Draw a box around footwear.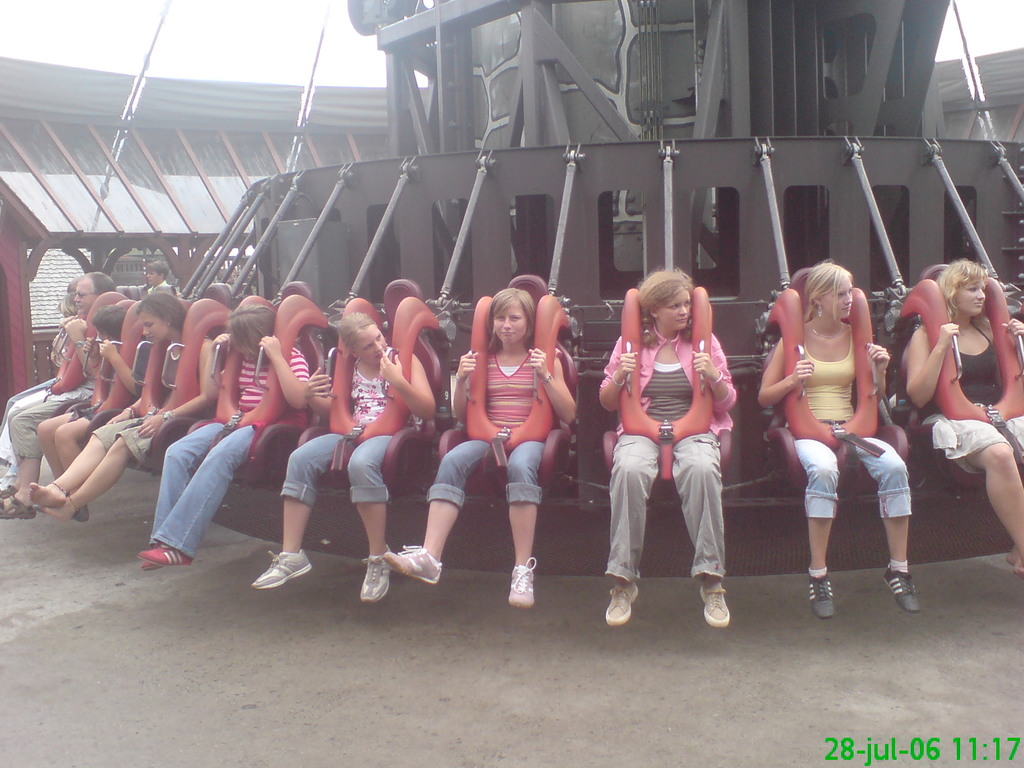
x1=881, y1=566, x2=921, y2=614.
